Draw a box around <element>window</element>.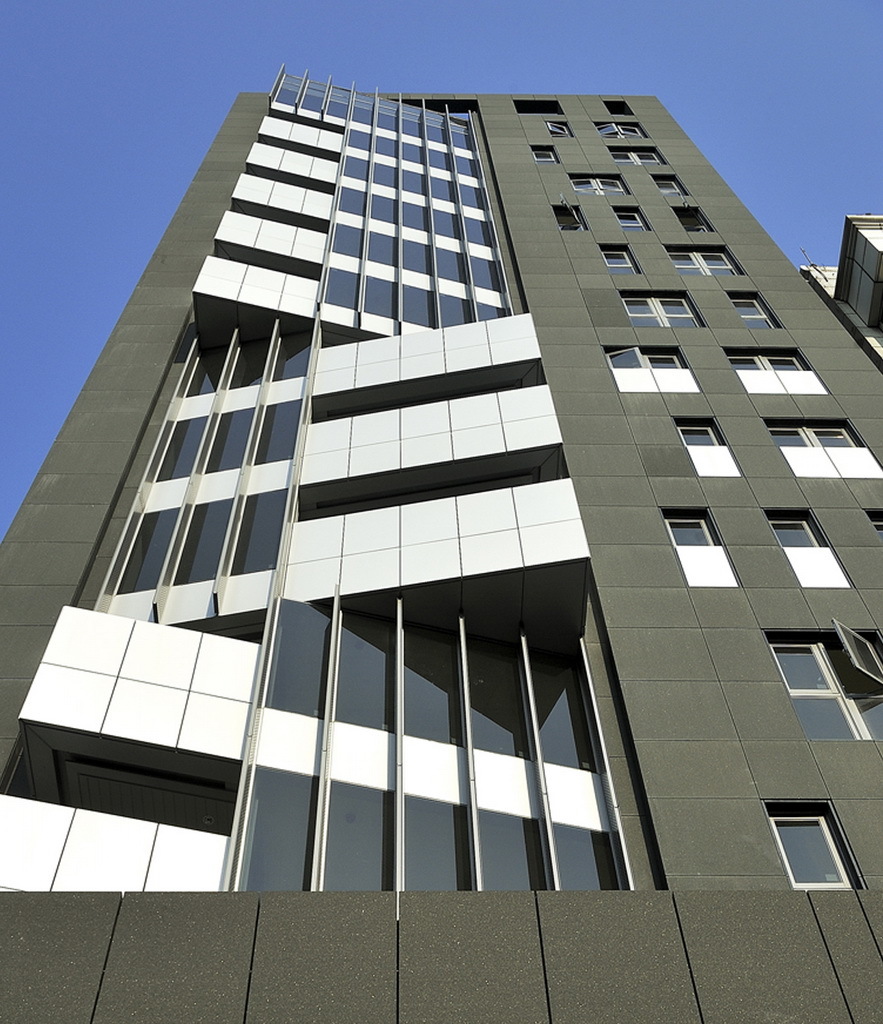
Rect(822, 621, 882, 738).
